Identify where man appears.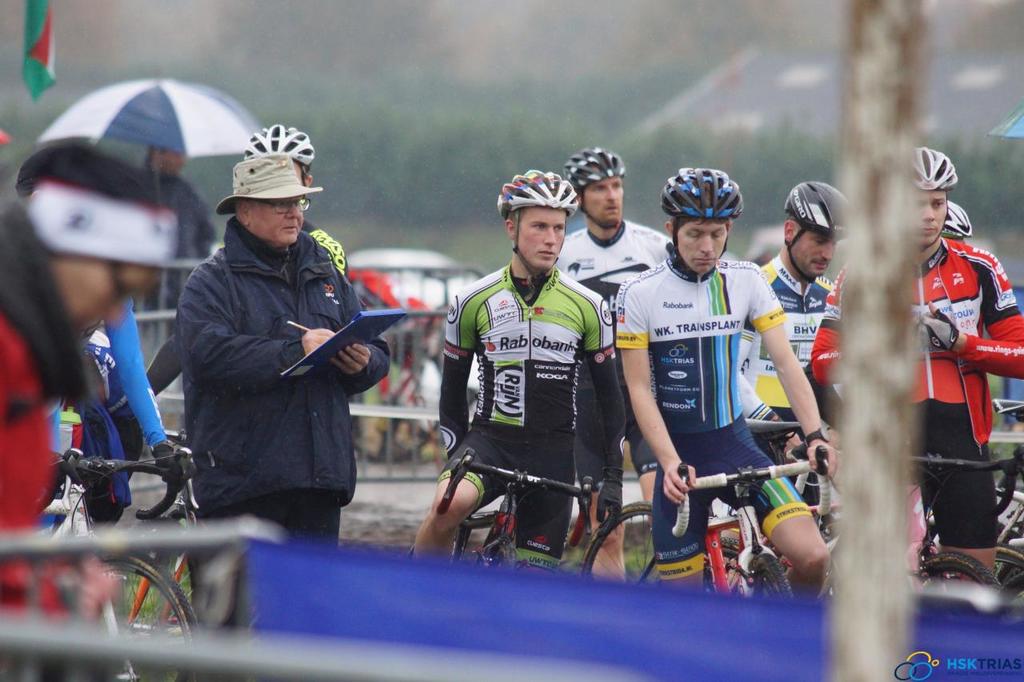
Appears at (left=134, top=122, right=356, bottom=397).
